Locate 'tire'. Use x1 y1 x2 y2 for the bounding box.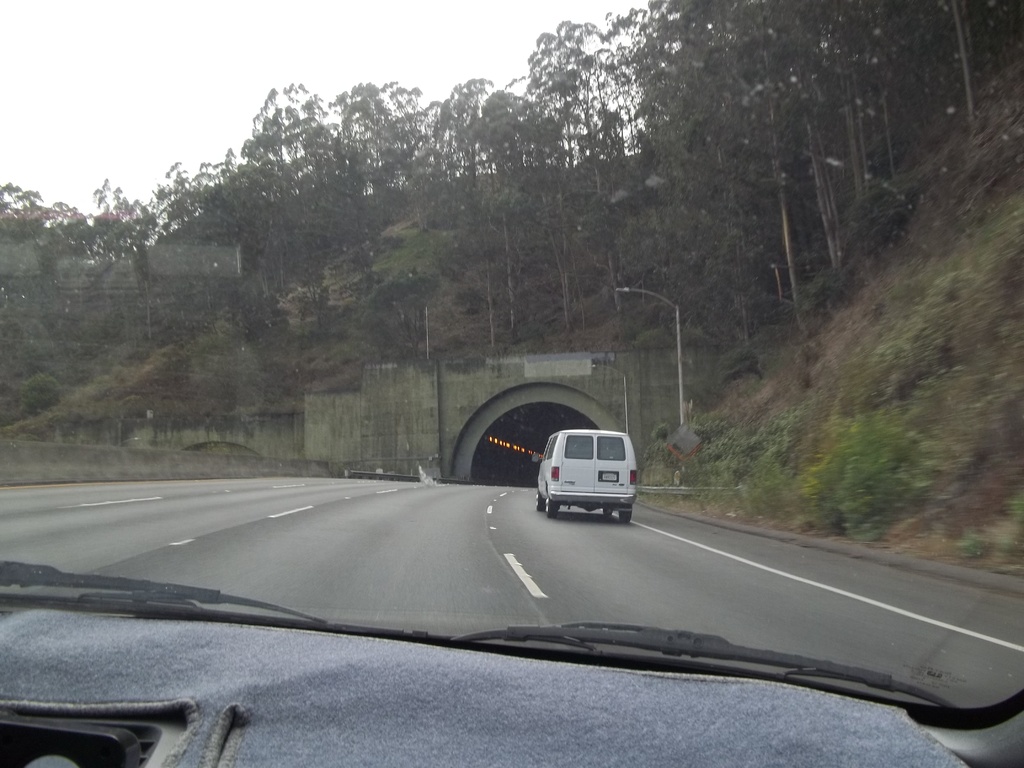
546 501 558 521.
